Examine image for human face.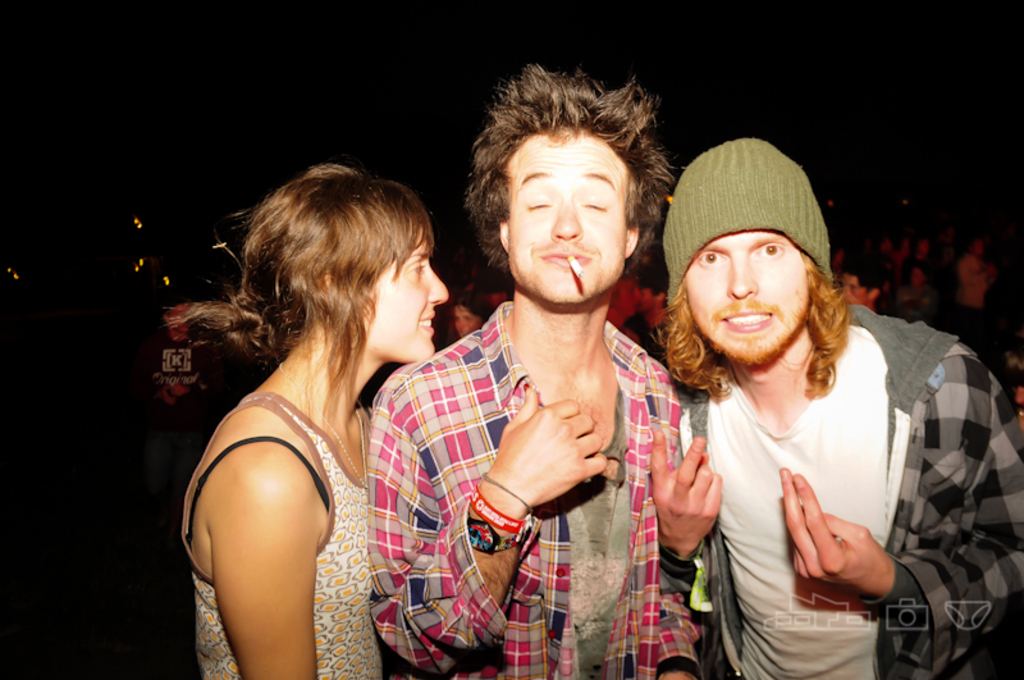
Examination result: bbox=[507, 131, 627, 306].
